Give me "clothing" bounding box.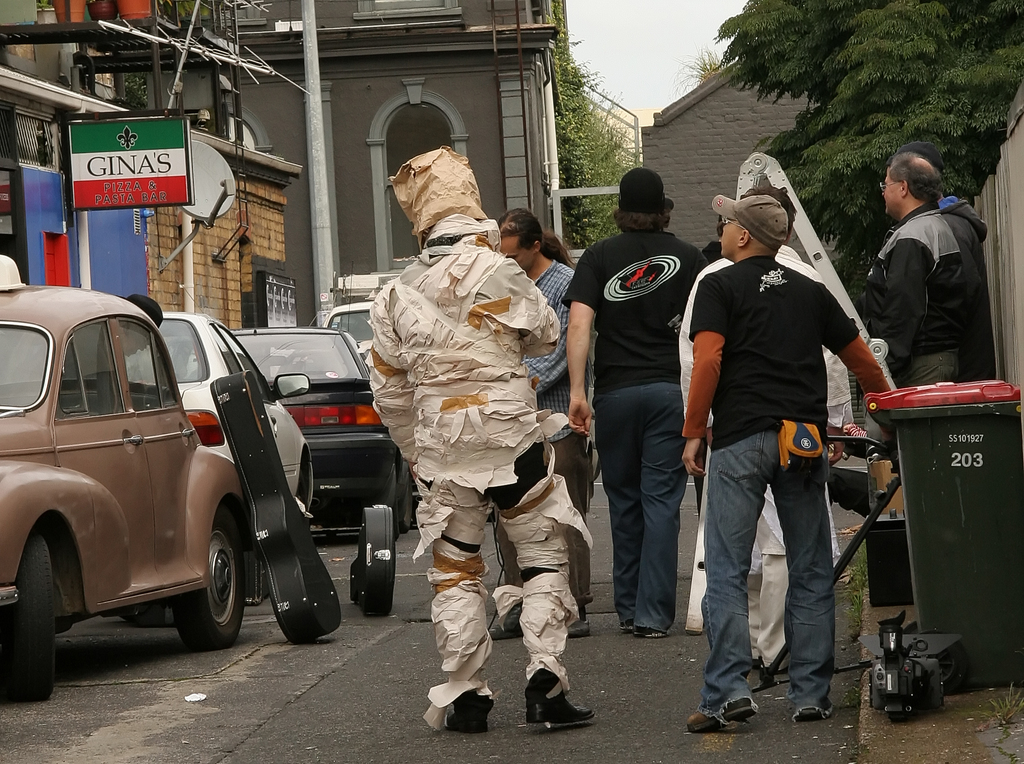
crop(490, 258, 588, 627).
